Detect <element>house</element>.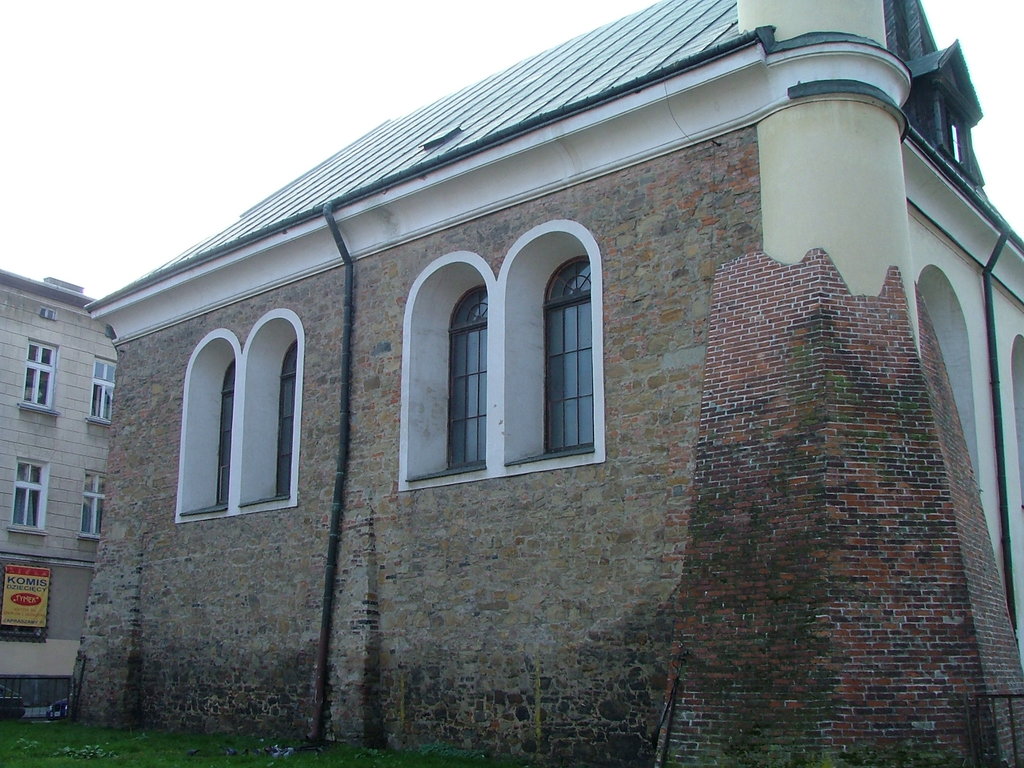
Detected at left=0, top=257, right=122, bottom=717.
